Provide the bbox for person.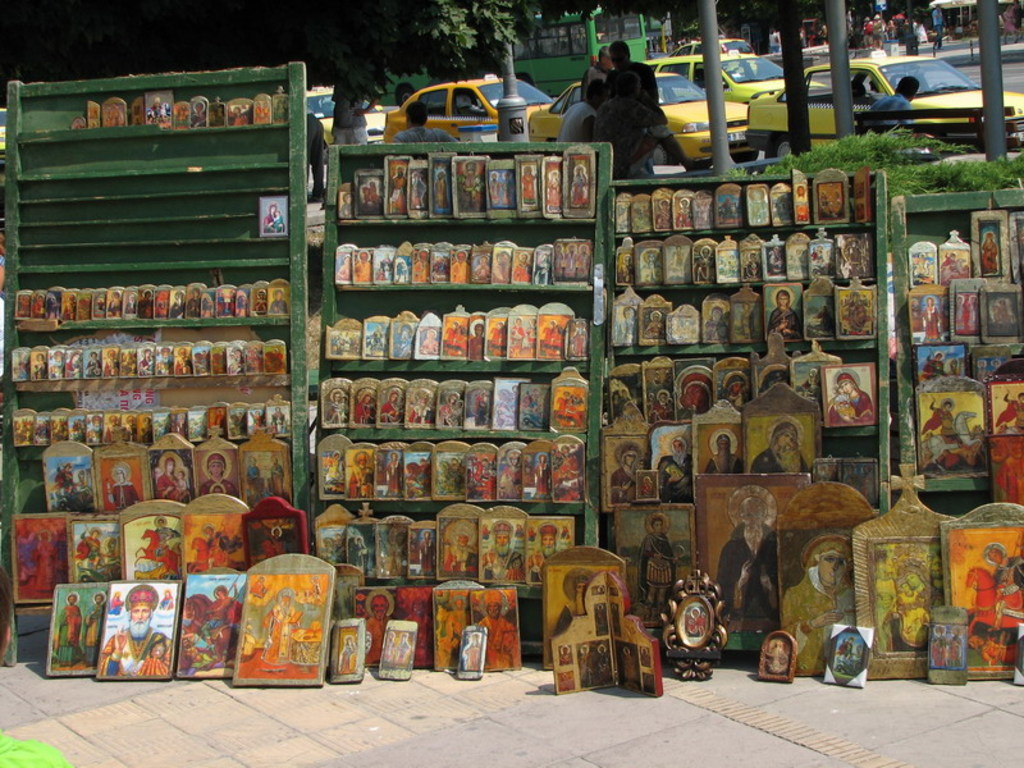
241/452/260/495.
